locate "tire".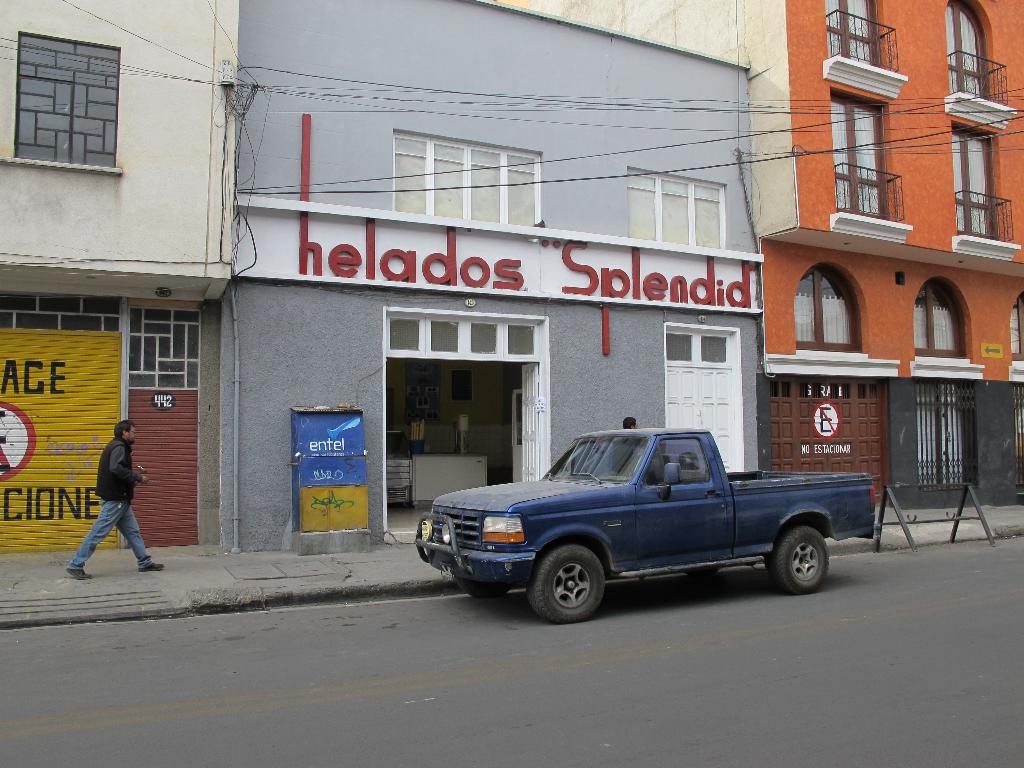
Bounding box: [769, 527, 827, 597].
